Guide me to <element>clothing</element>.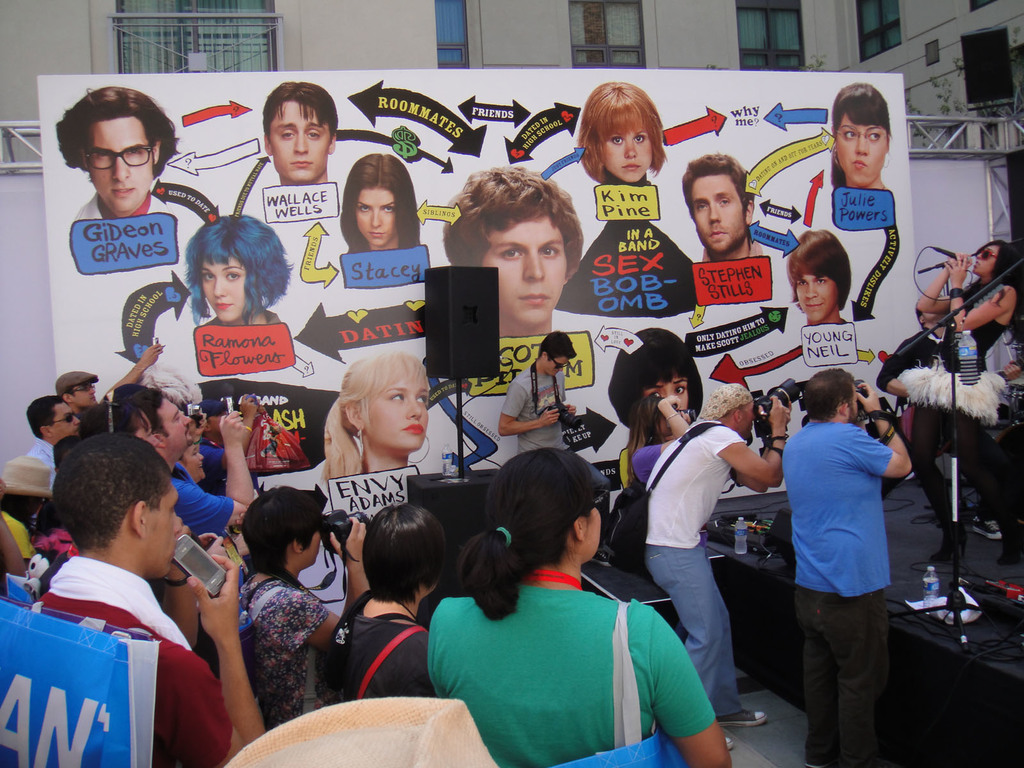
Guidance: Rect(501, 362, 568, 449).
